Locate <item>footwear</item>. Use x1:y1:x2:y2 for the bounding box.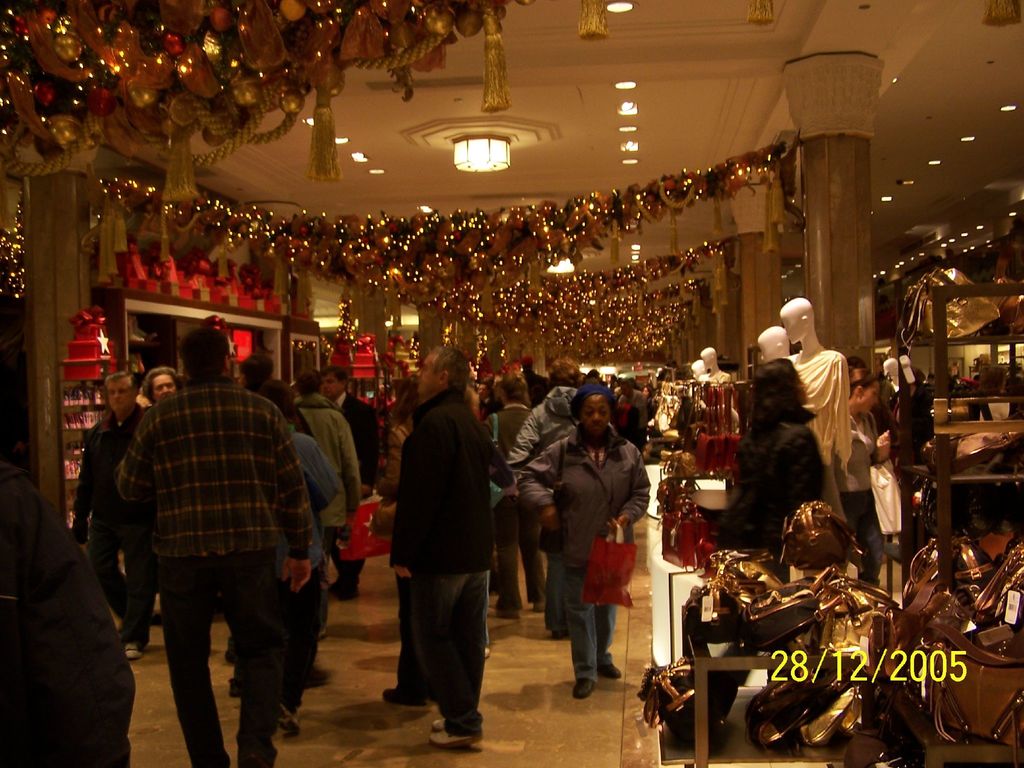
492:601:521:618.
